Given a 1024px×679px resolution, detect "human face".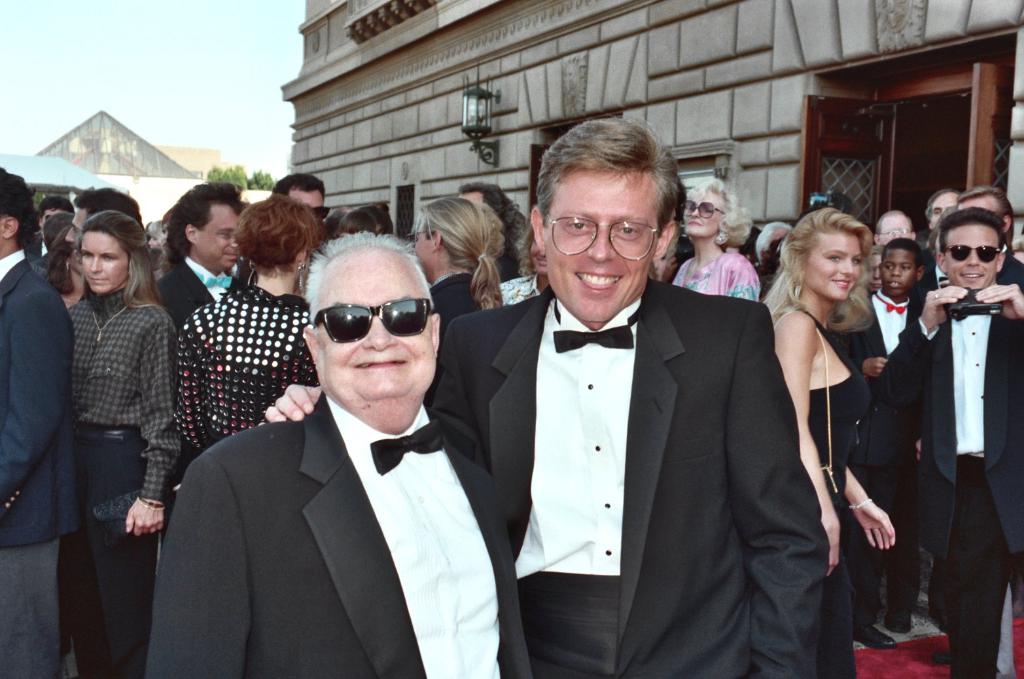
(left=197, top=200, right=238, bottom=267).
